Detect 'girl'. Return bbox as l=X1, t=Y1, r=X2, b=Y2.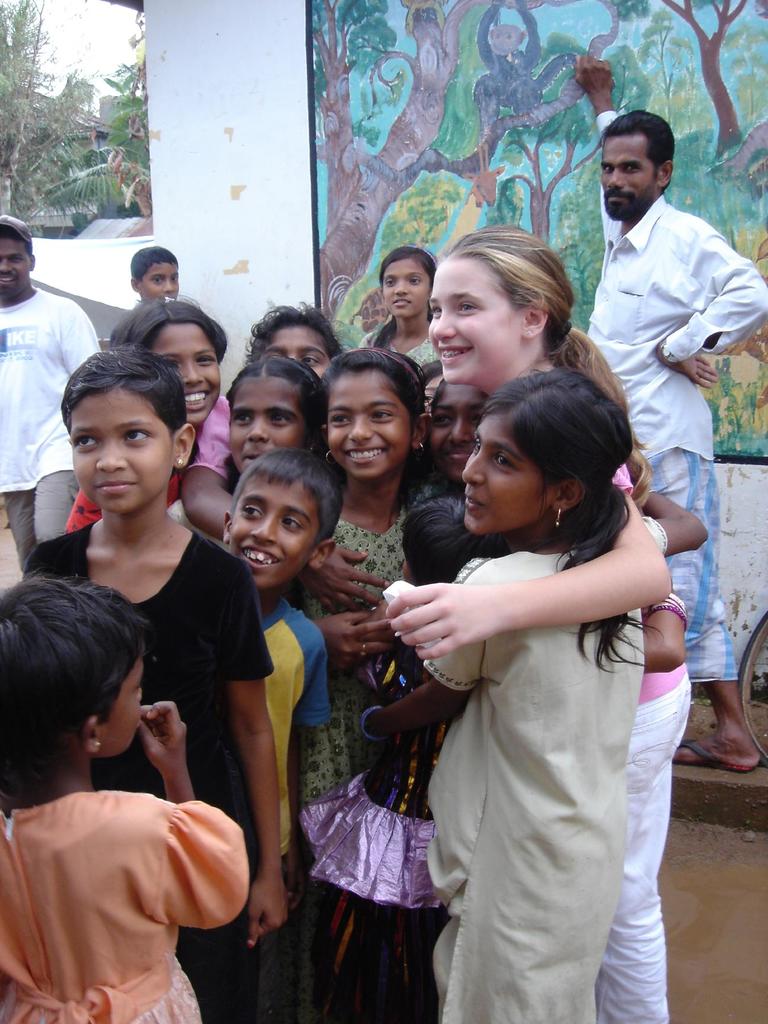
l=3, t=570, r=242, b=1023.
